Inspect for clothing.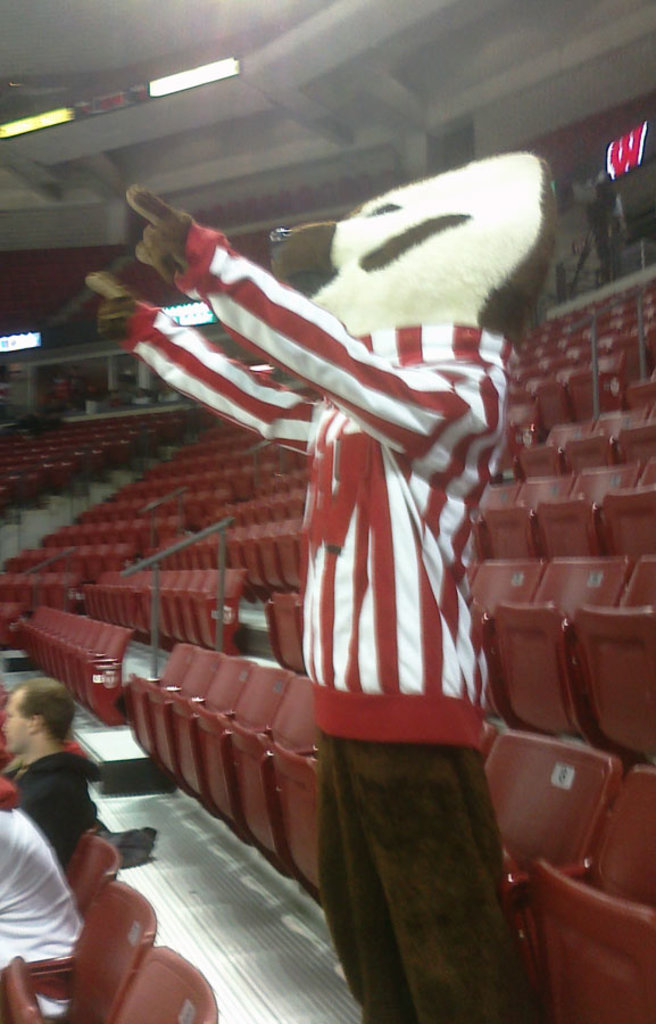
Inspection: crop(158, 205, 546, 973).
